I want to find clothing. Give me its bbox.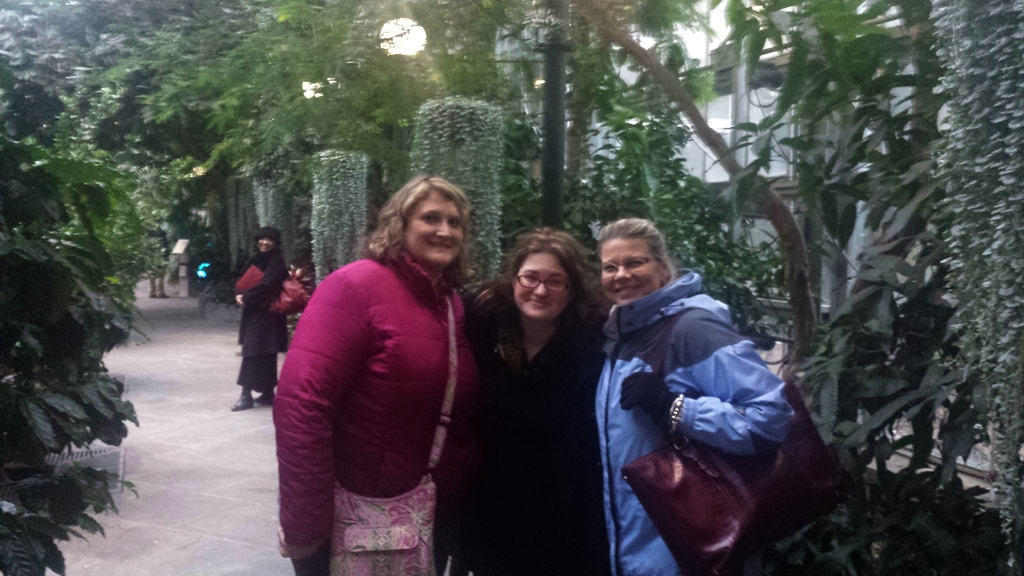
detection(234, 251, 286, 395).
